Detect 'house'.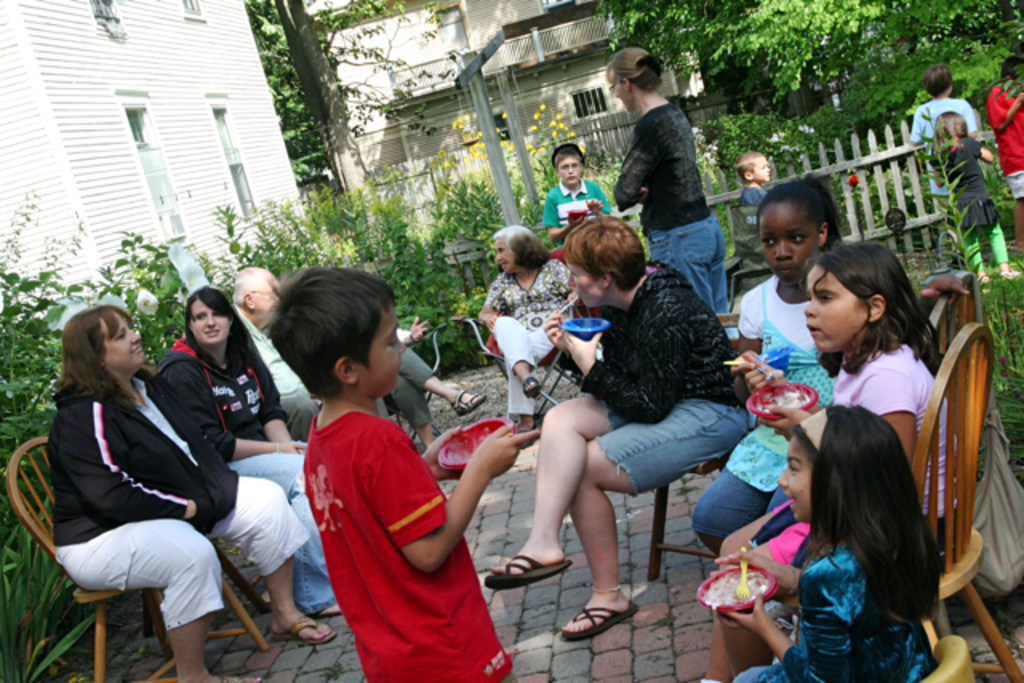
Detected at rect(283, 0, 704, 245).
